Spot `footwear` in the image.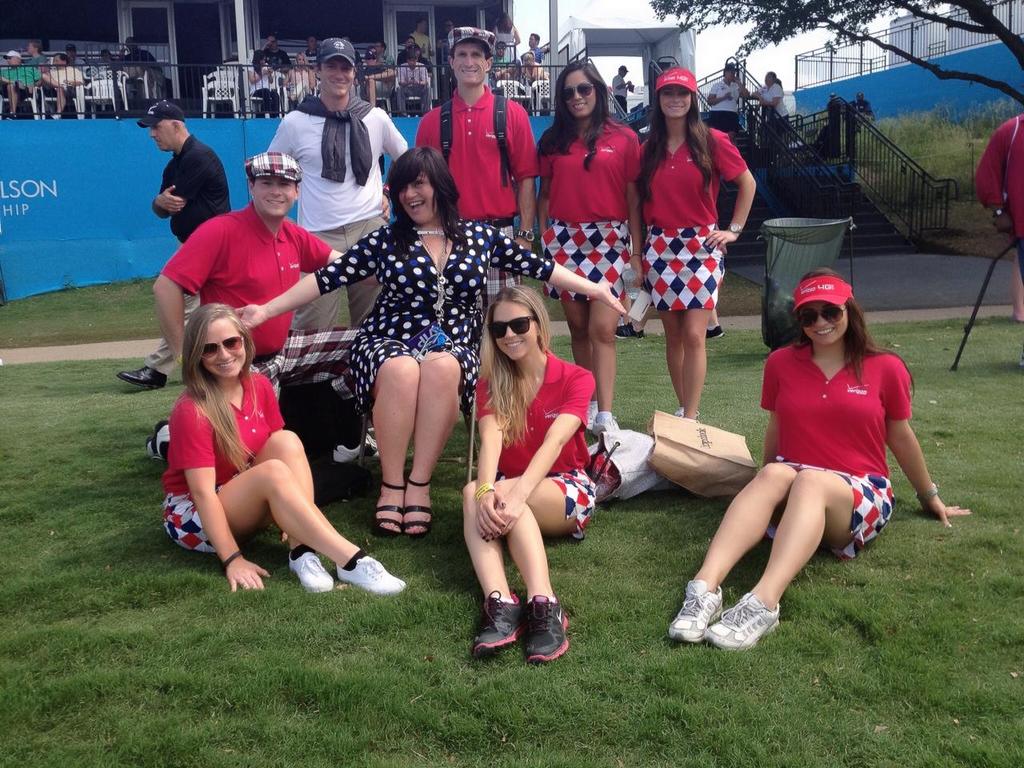
`footwear` found at select_region(703, 590, 781, 649).
